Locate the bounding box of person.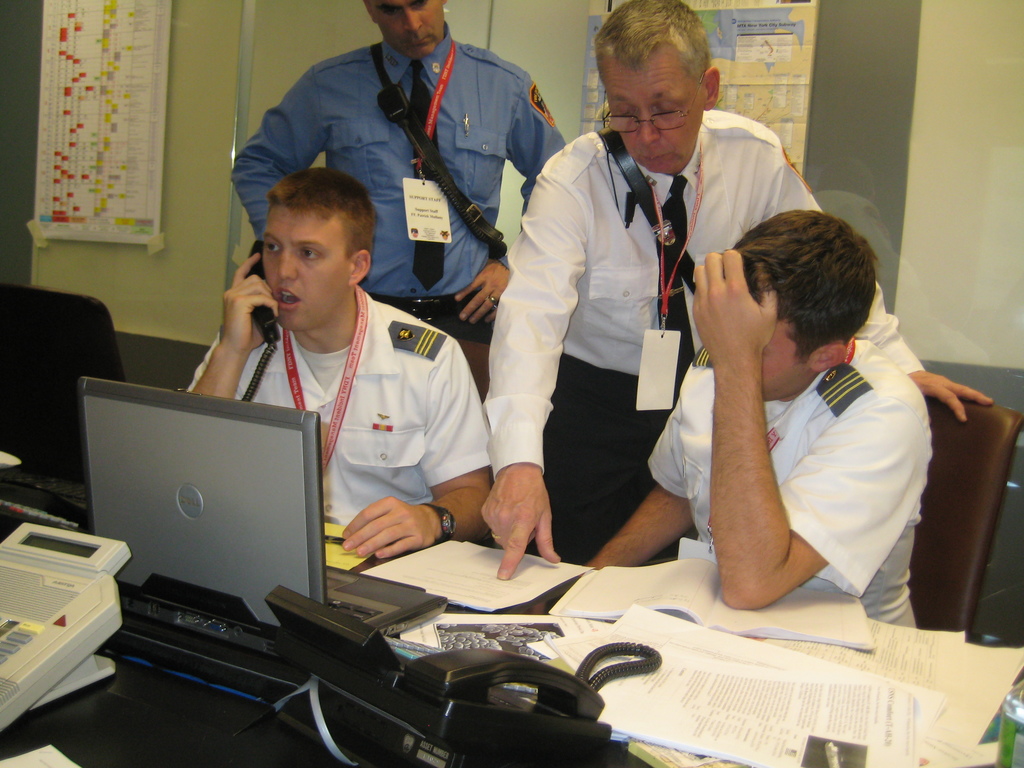
Bounding box: x1=478, y1=0, x2=994, y2=566.
